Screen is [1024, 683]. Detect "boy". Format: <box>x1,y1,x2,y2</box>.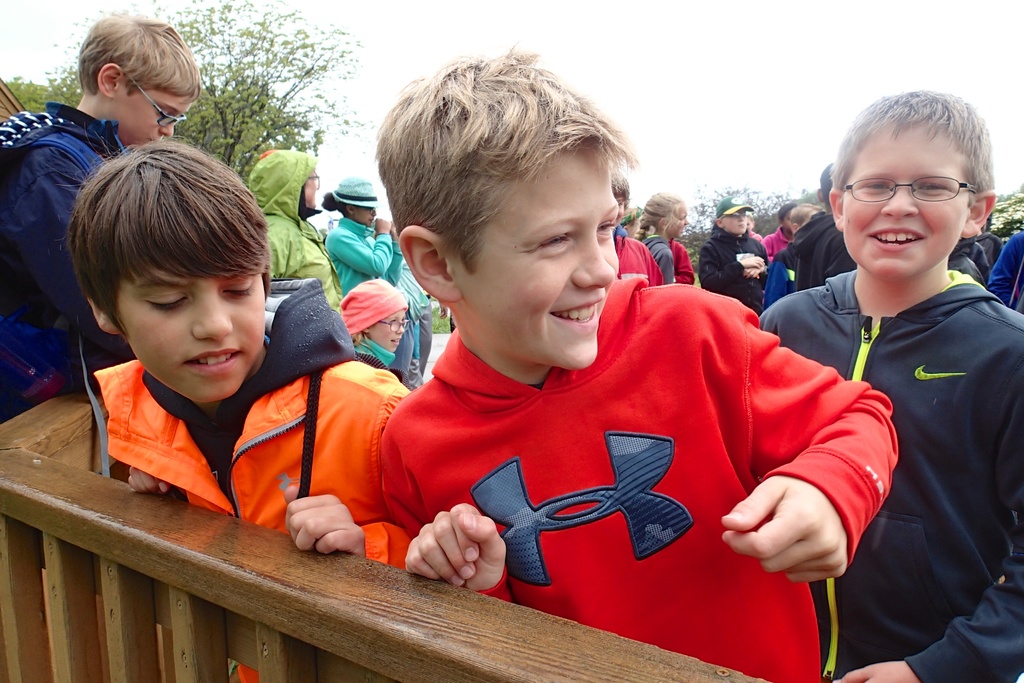
<box>703,196,769,308</box>.
